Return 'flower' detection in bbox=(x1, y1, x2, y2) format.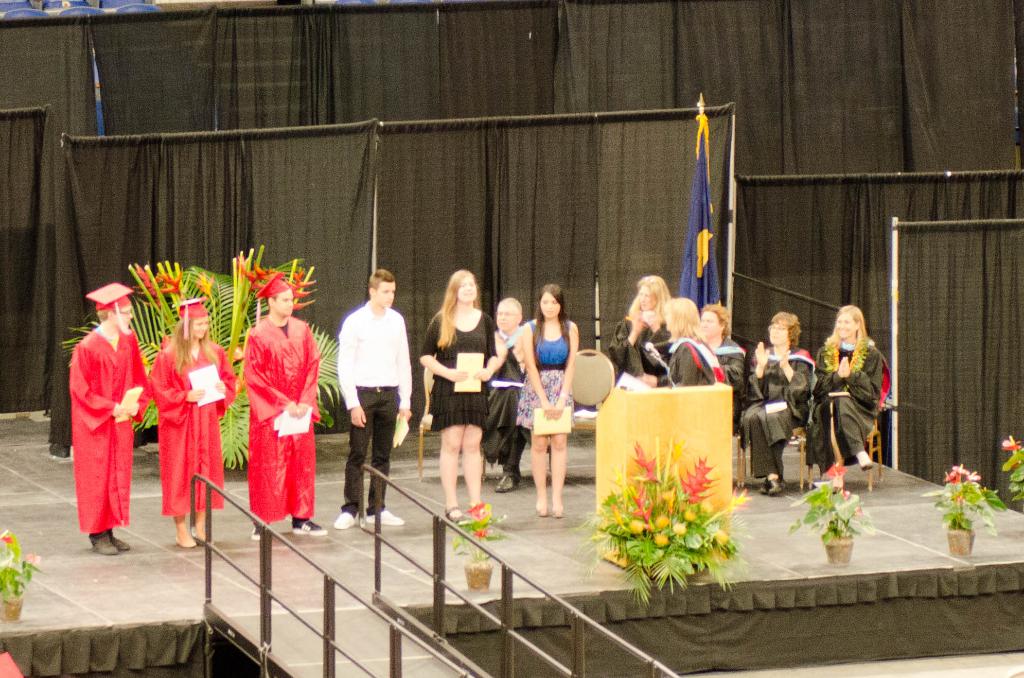
bbox=(2, 531, 13, 546).
